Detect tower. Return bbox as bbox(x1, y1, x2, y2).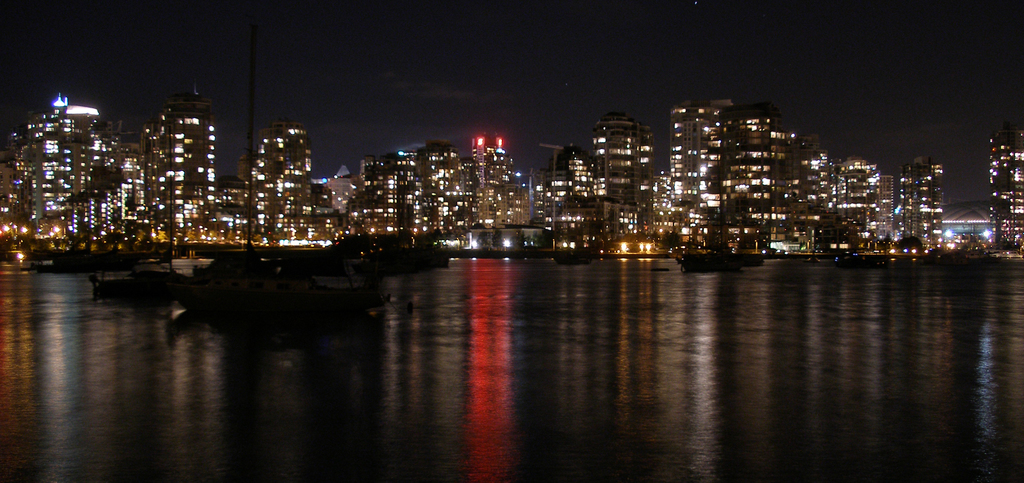
bbox(669, 101, 722, 223).
